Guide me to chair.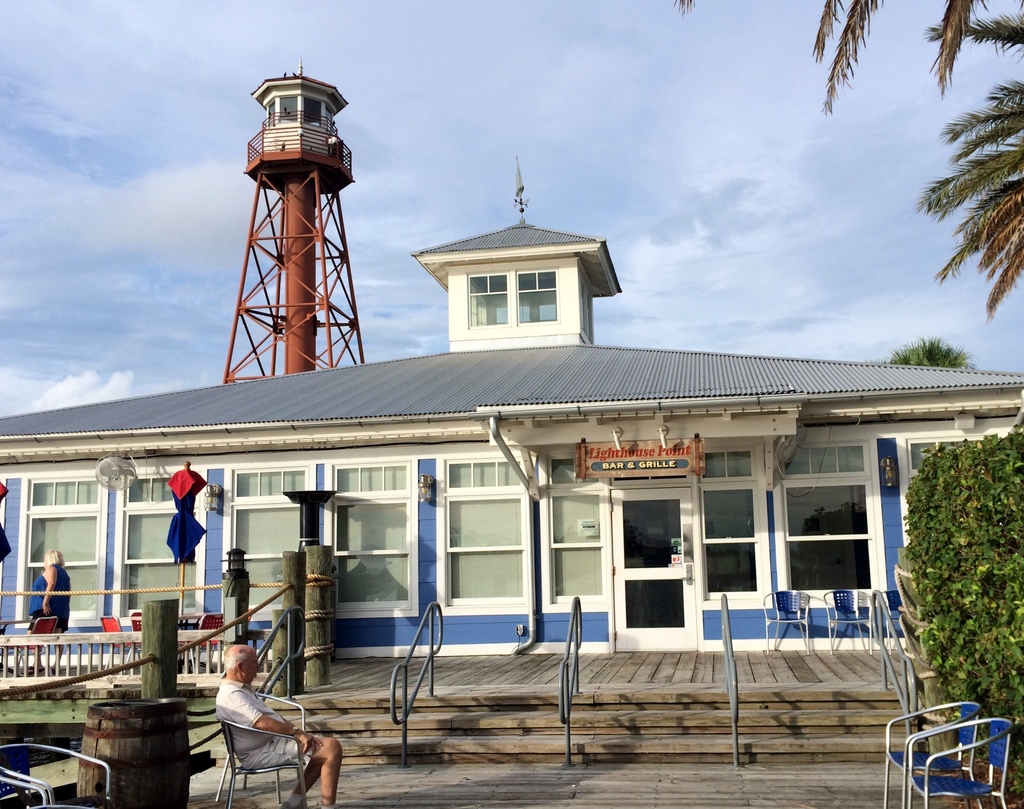
Guidance: [0,775,42,808].
